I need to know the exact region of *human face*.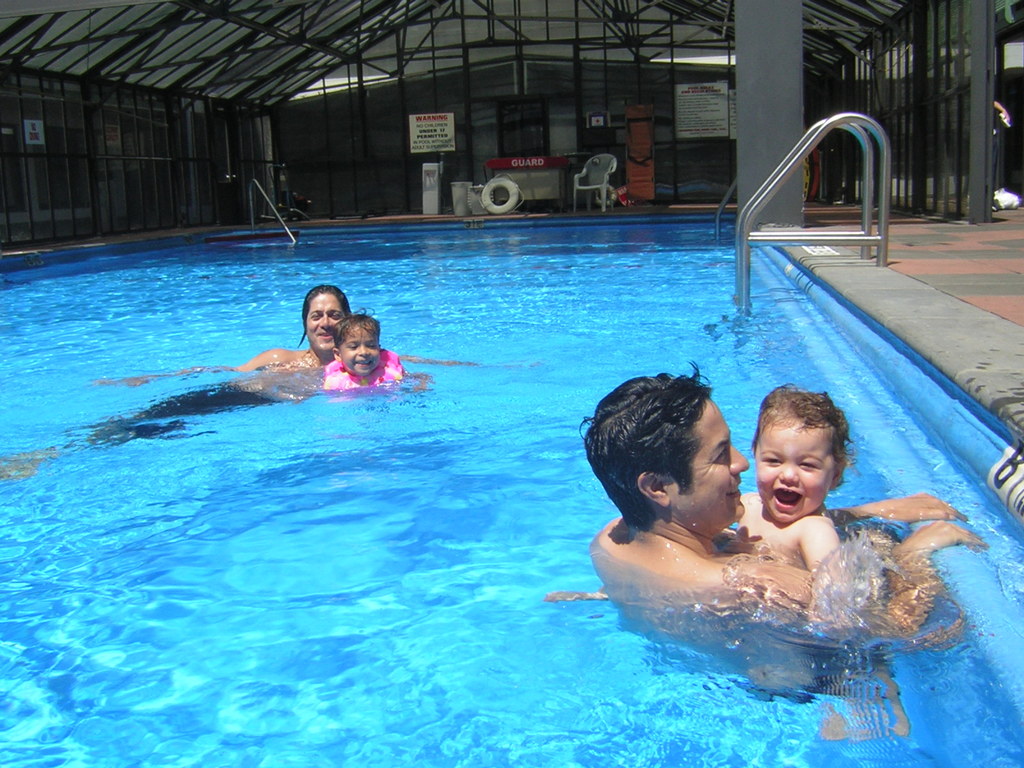
Region: left=342, top=326, right=378, bottom=374.
